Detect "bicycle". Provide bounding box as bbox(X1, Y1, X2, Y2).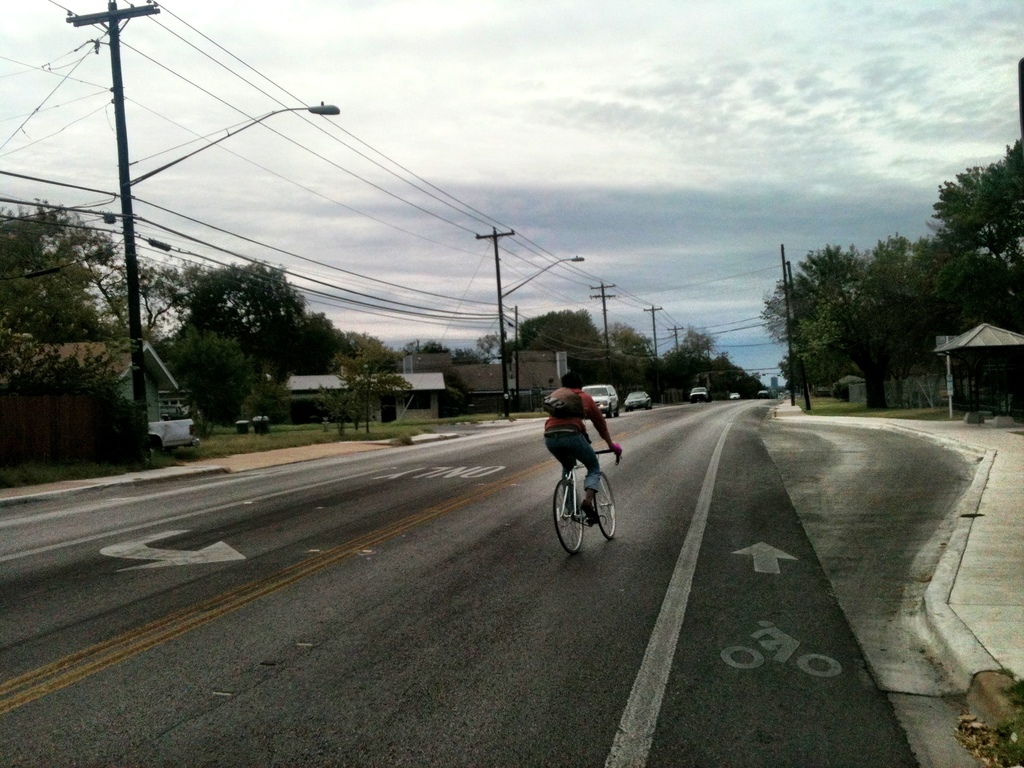
bbox(545, 449, 619, 559).
